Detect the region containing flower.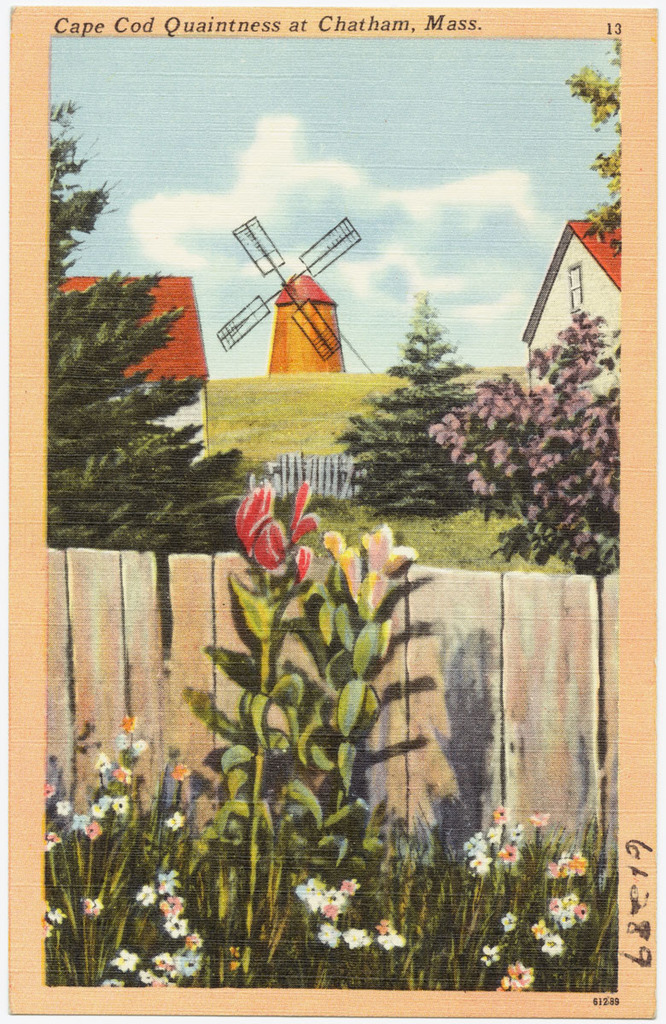
<box>324,526,407,626</box>.
